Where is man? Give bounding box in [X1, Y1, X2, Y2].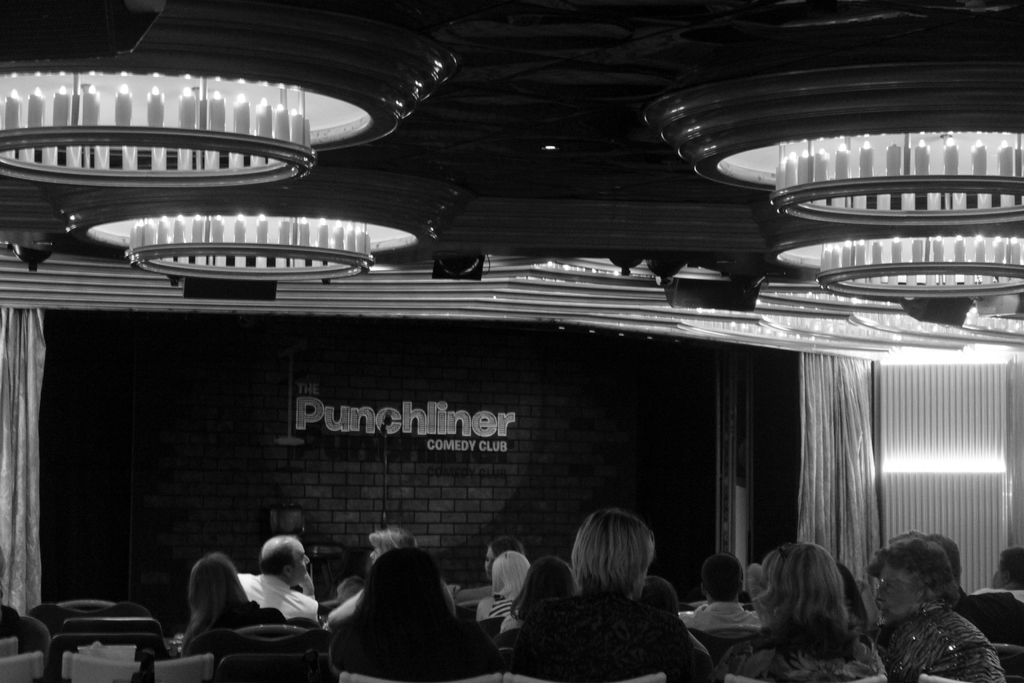
[237, 533, 319, 619].
